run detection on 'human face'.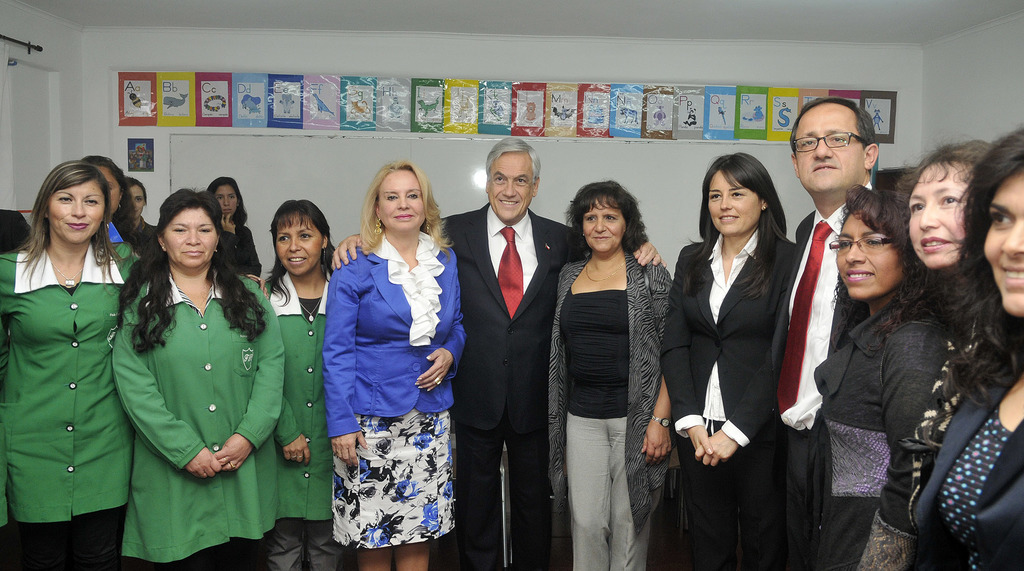
Result: region(832, 203, 903, 297).
